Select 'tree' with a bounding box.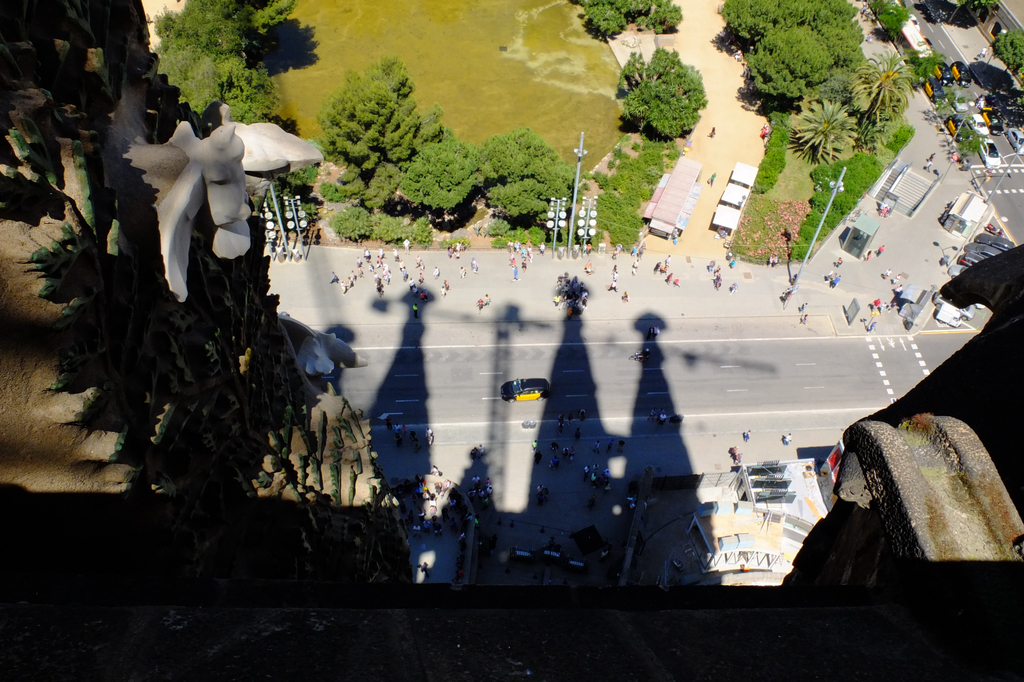
Rect(583, 0, 685, 44).
